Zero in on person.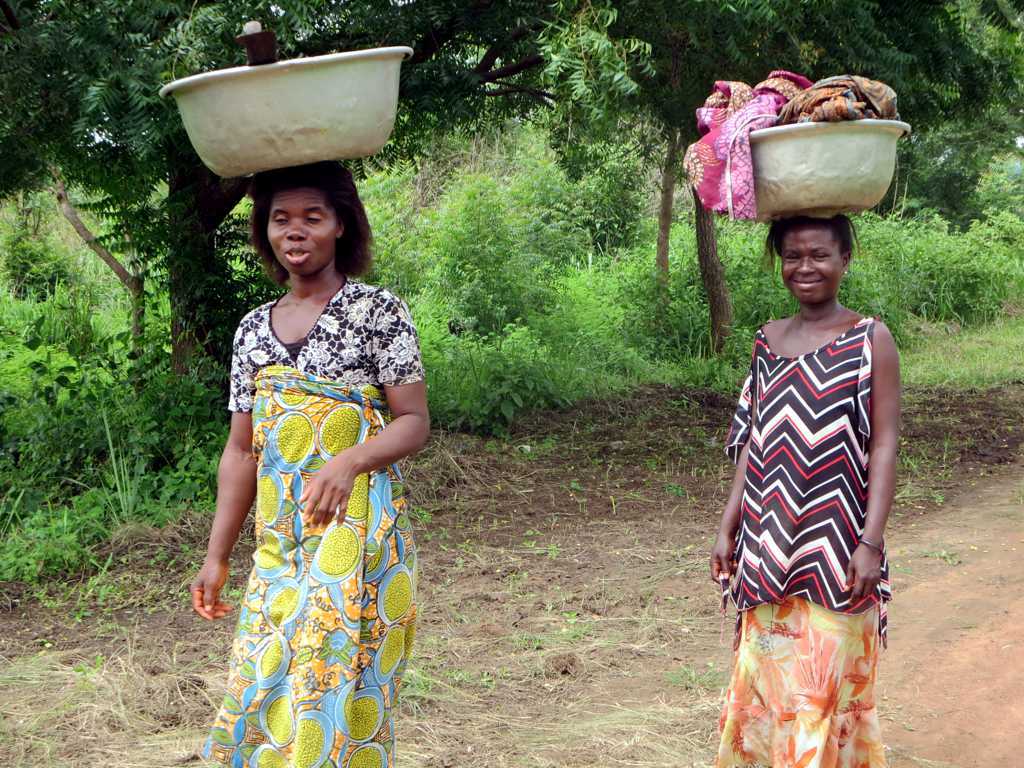
Zeroed in: 711 206 902 767.
